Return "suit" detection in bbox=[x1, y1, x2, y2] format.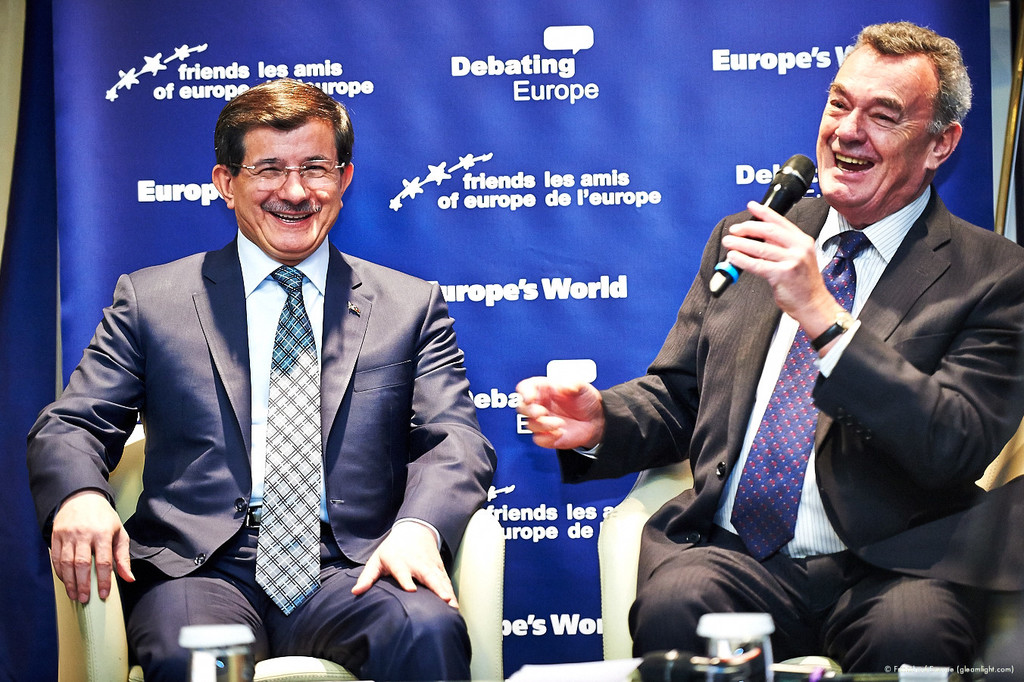
bbox=[560, 187, 1023, 681].
